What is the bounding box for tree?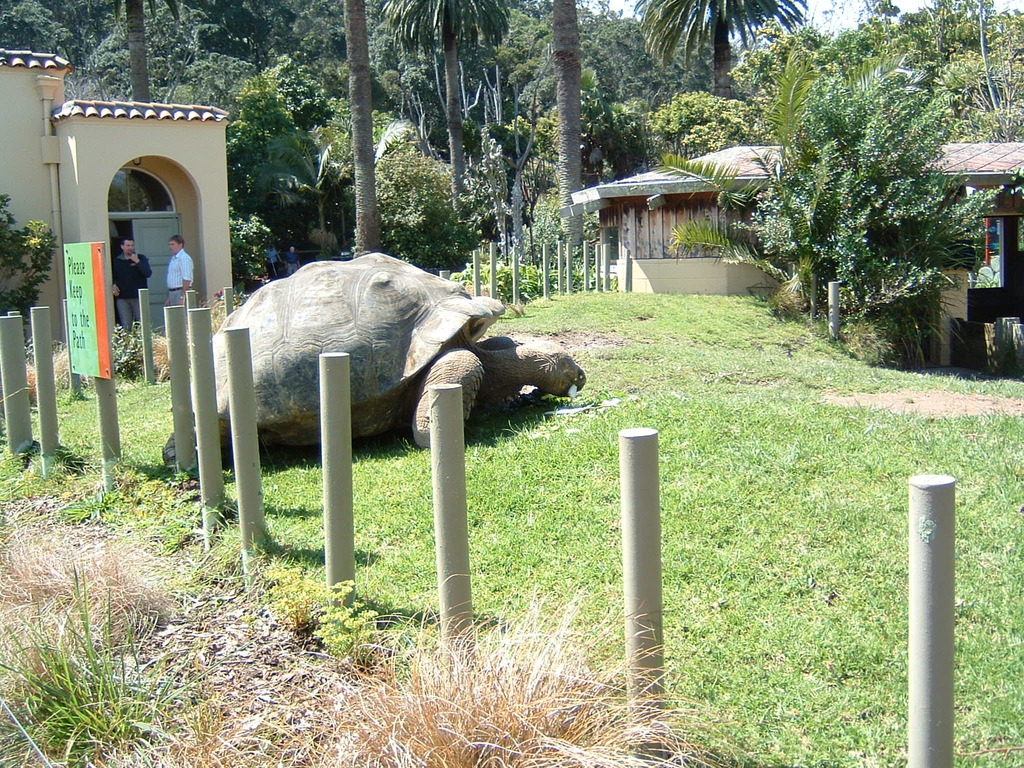
left=543, top=0, right=587, bottom=259.
